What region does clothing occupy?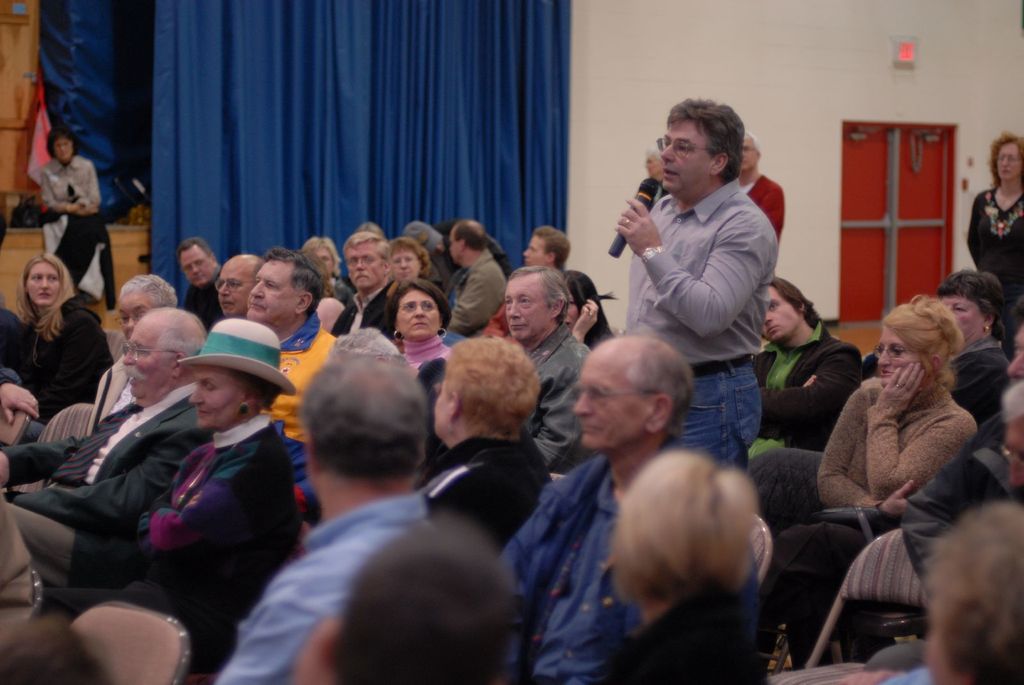
131 416 271 643.
